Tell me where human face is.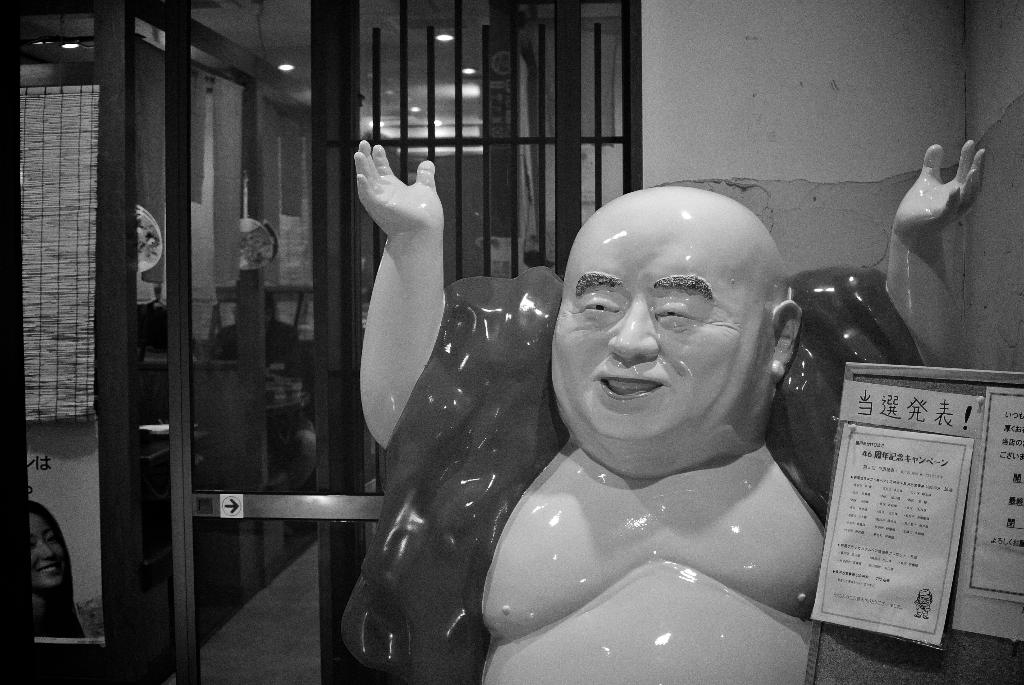
human face is at x1=550, y1=214, x2=780, y2=436.
